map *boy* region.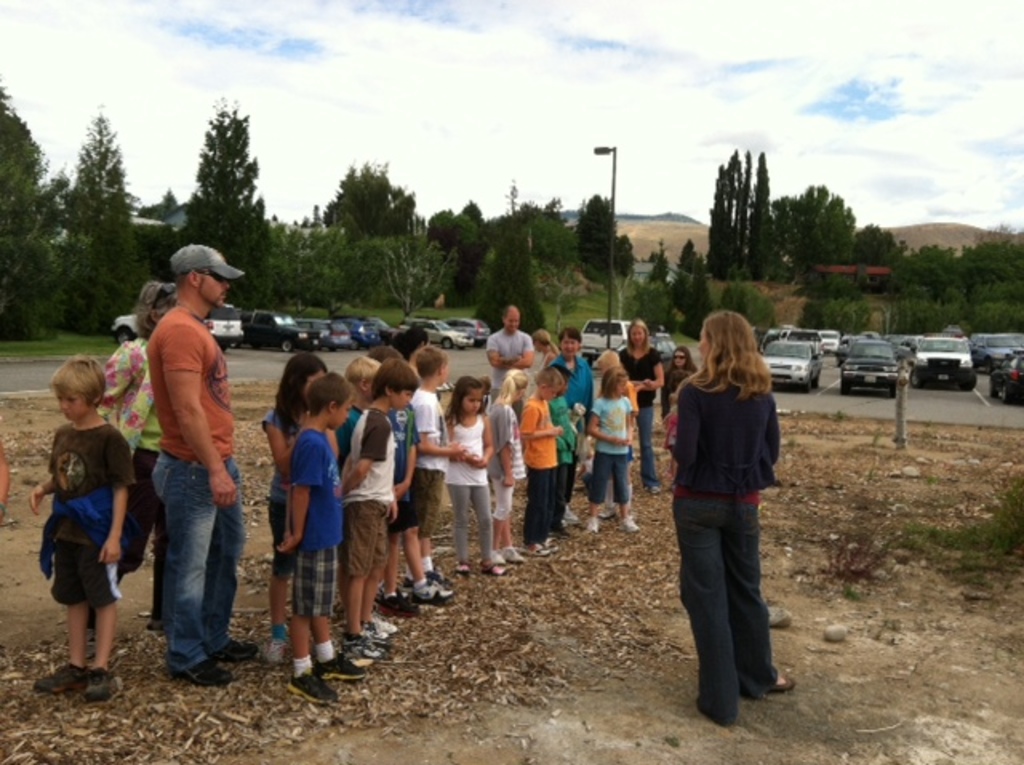
Mapped to <box>518,366,566,555</box>.
